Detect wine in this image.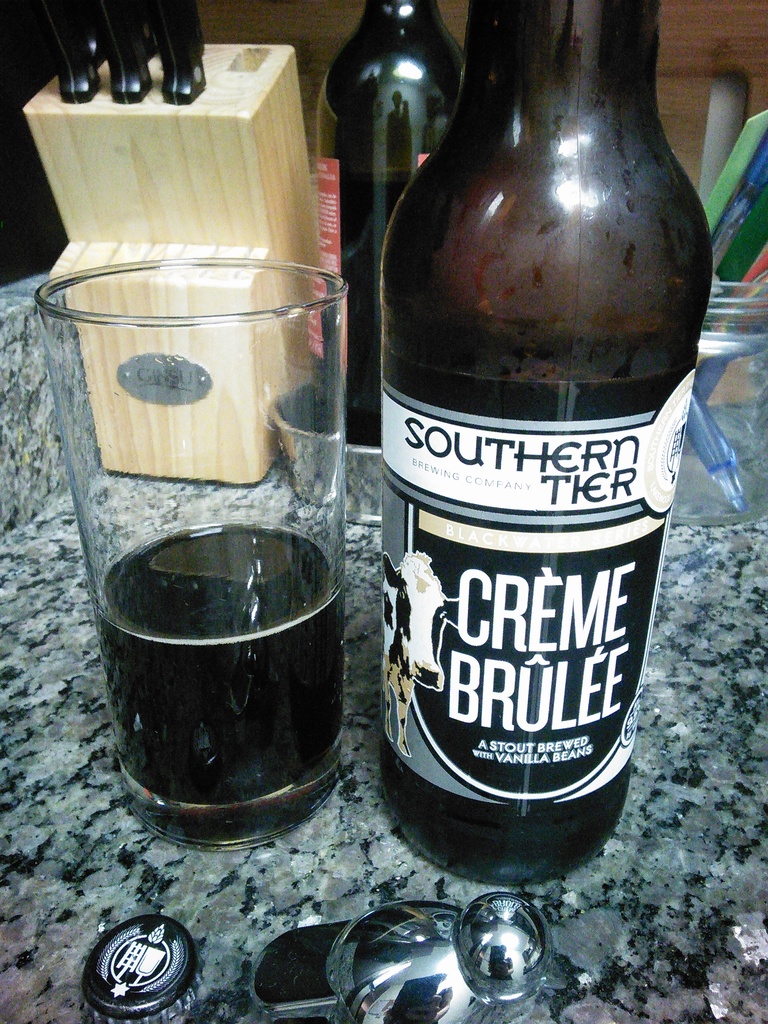
Detection: bbox=[371, 5, 710, 867].
